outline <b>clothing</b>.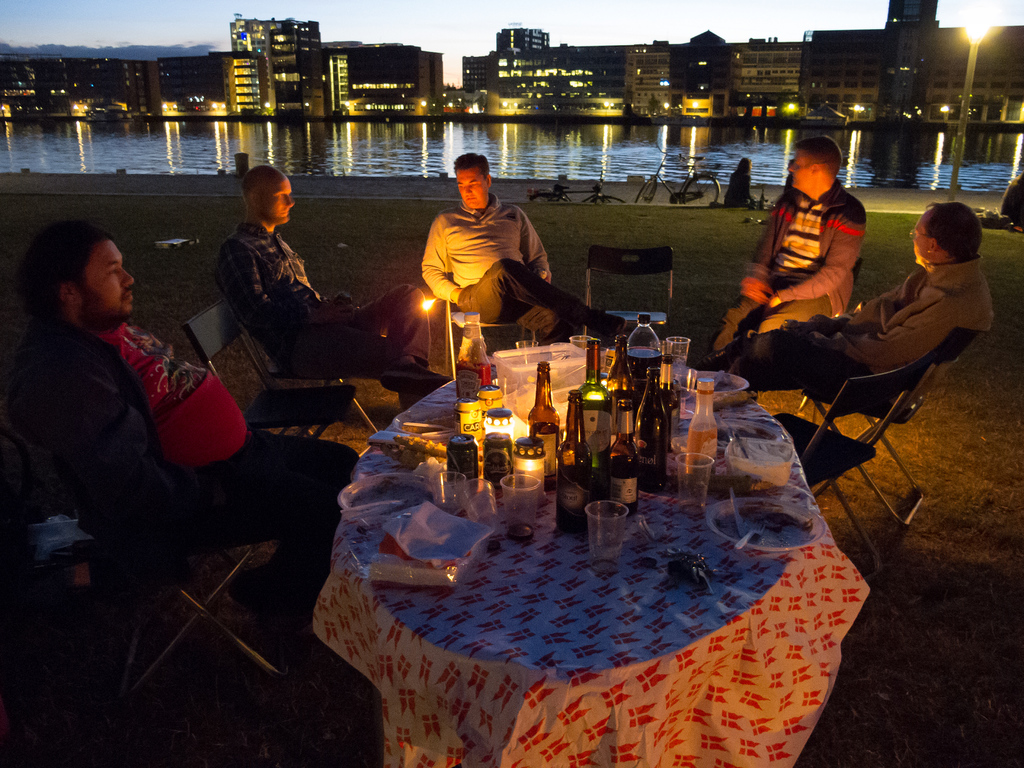
Outline: 460, 255, 596, 327.
